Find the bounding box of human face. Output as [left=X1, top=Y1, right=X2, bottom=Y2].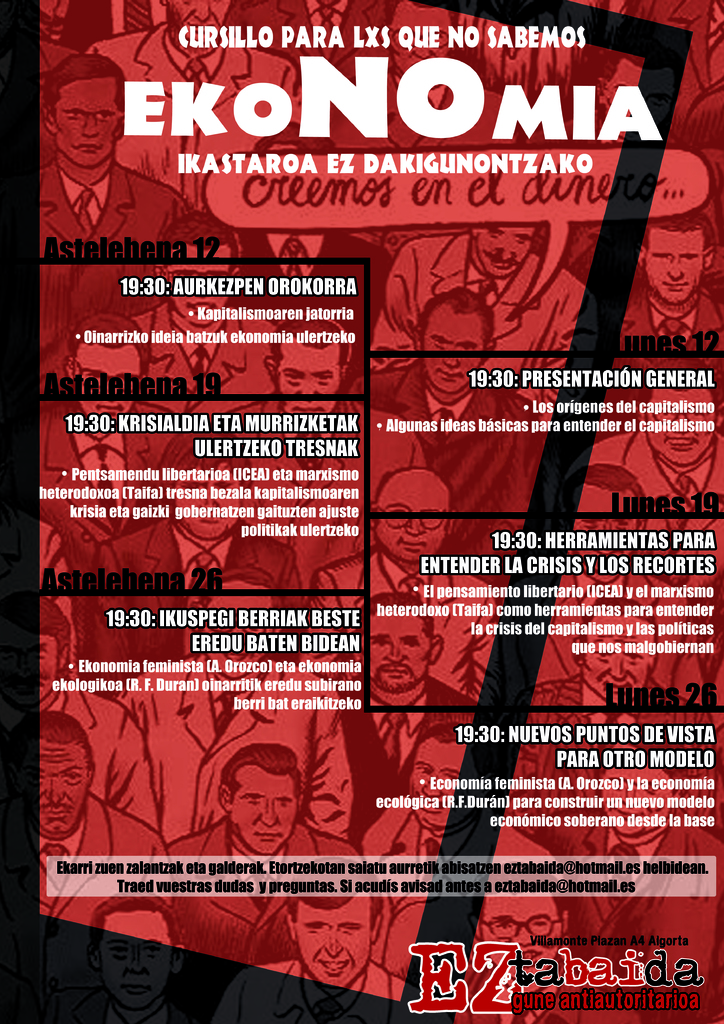
[left=233, top=776, right=296, bottom=856].
